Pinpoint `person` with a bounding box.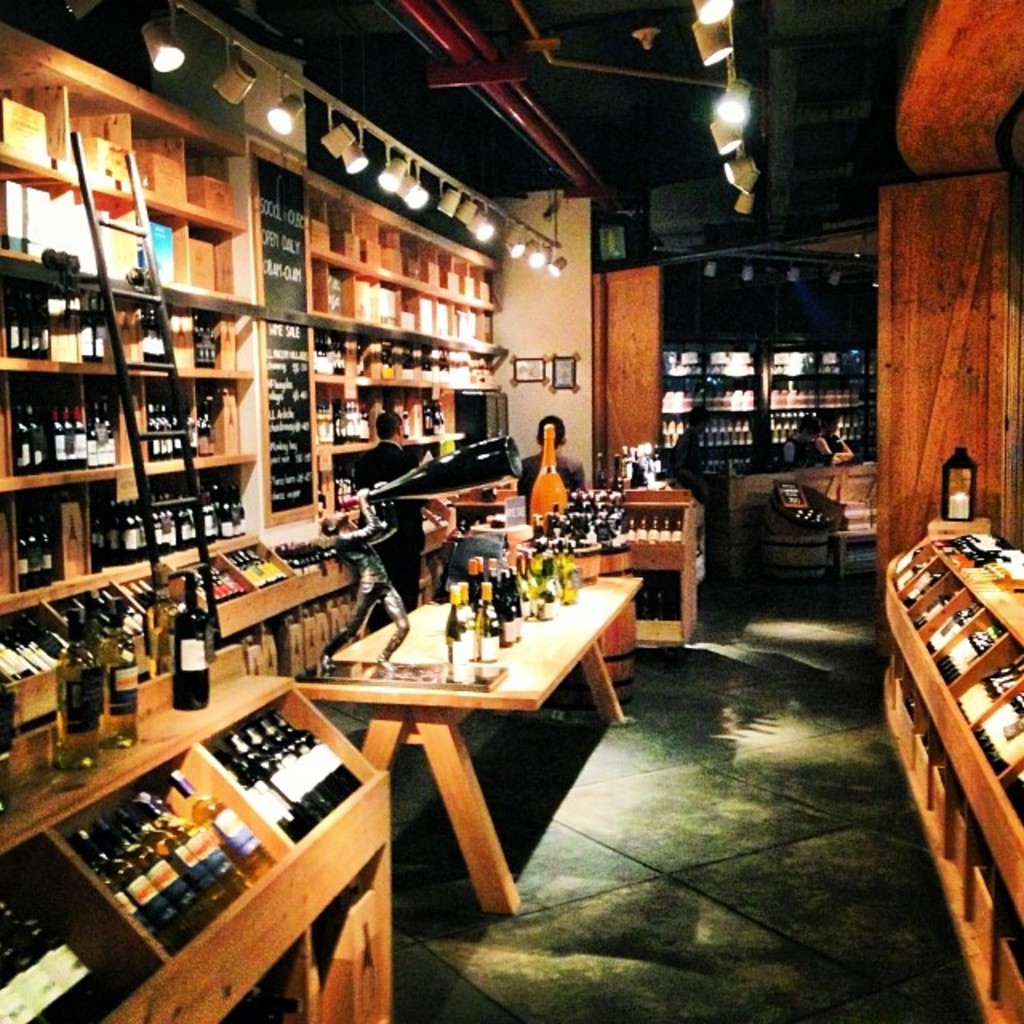
514 416 587 517.
